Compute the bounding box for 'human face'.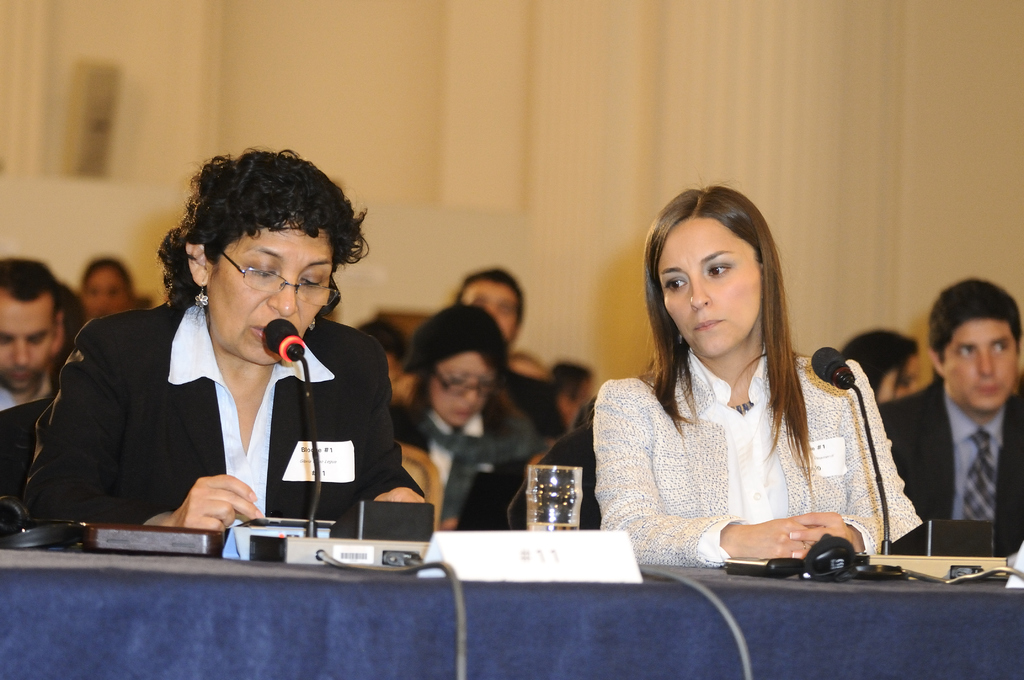
box=[944, 327, 1015, 406].
